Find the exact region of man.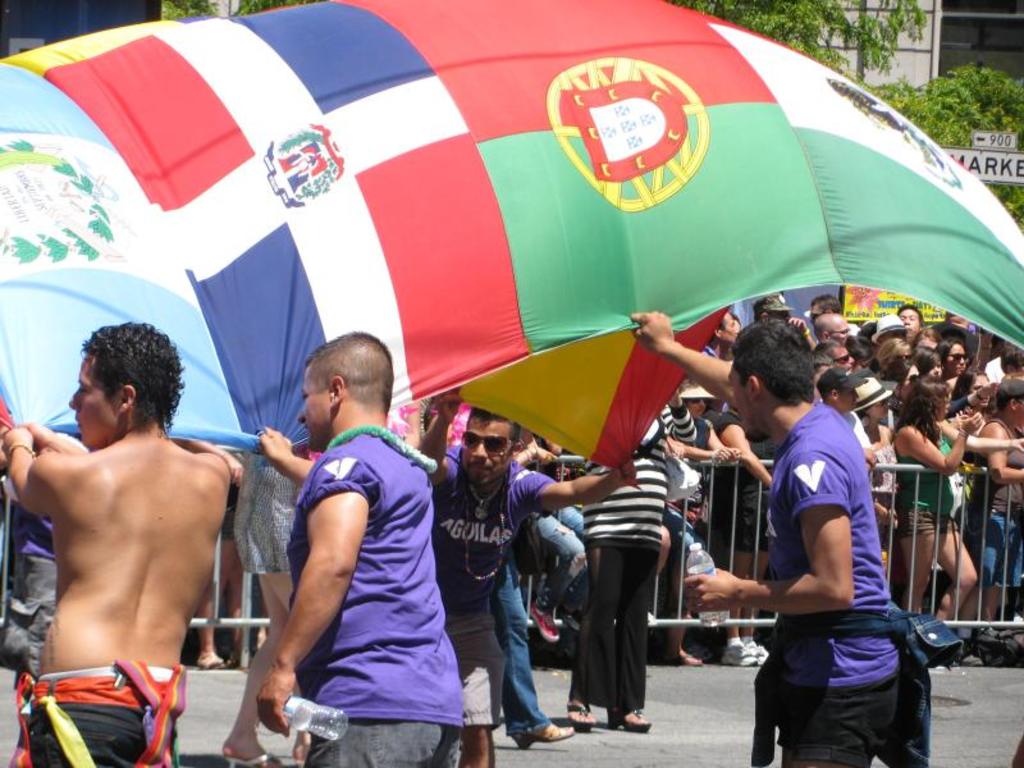
Exact region: l=810, t=311, r=852, b=346.
